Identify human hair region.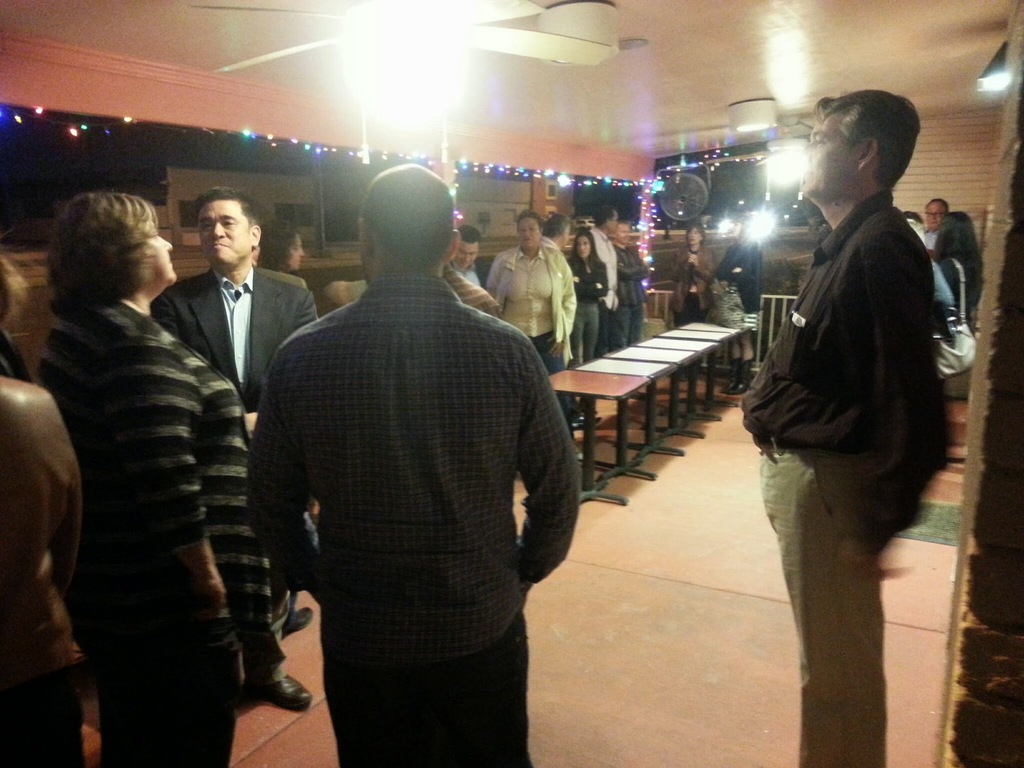
Region: 360/162/459/268.
